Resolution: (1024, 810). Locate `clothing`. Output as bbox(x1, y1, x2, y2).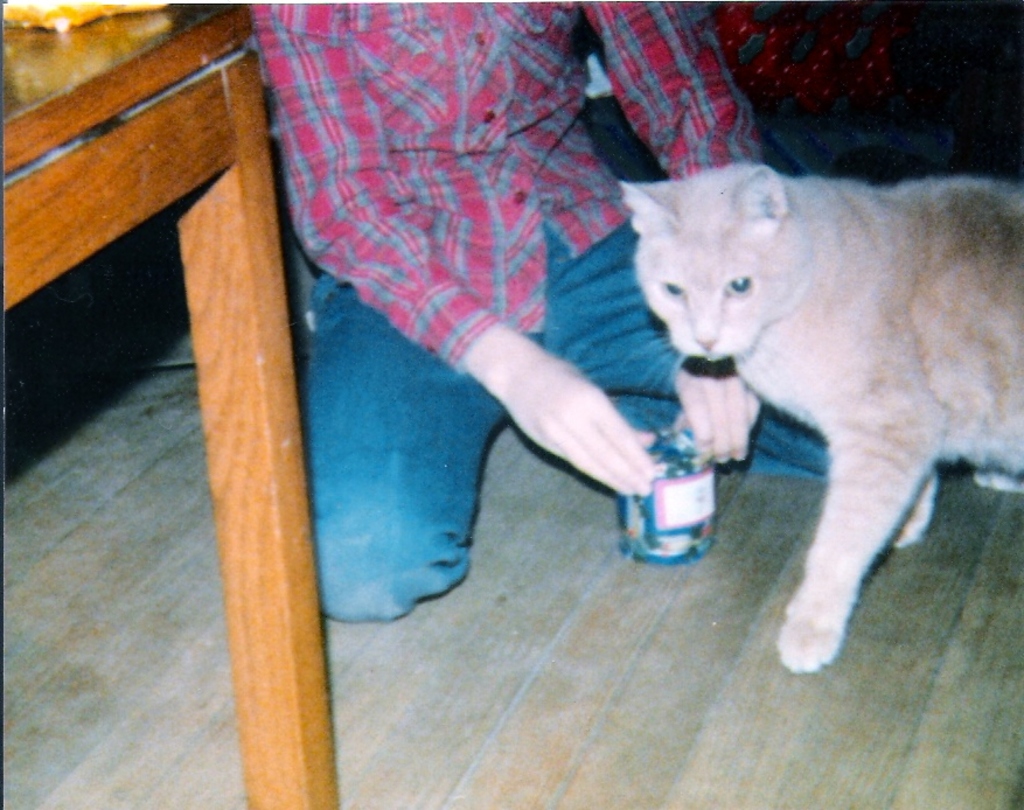
bbox(248, 0, 769, 629).
